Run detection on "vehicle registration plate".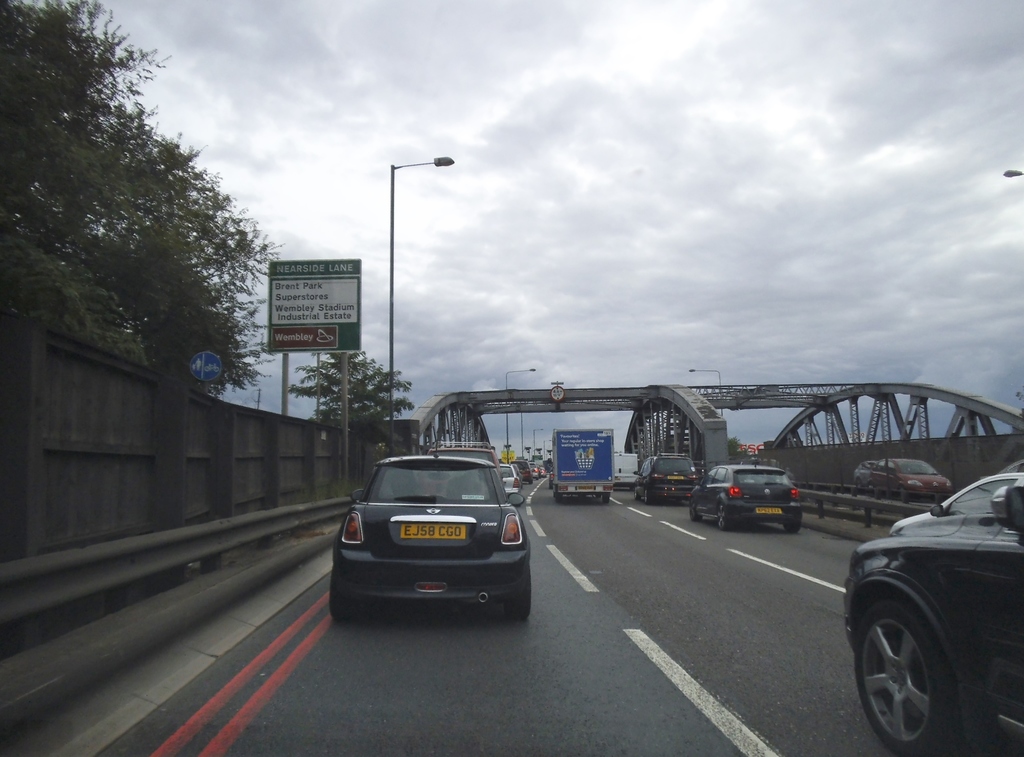
Result: box(755, 504, 781, 518).
